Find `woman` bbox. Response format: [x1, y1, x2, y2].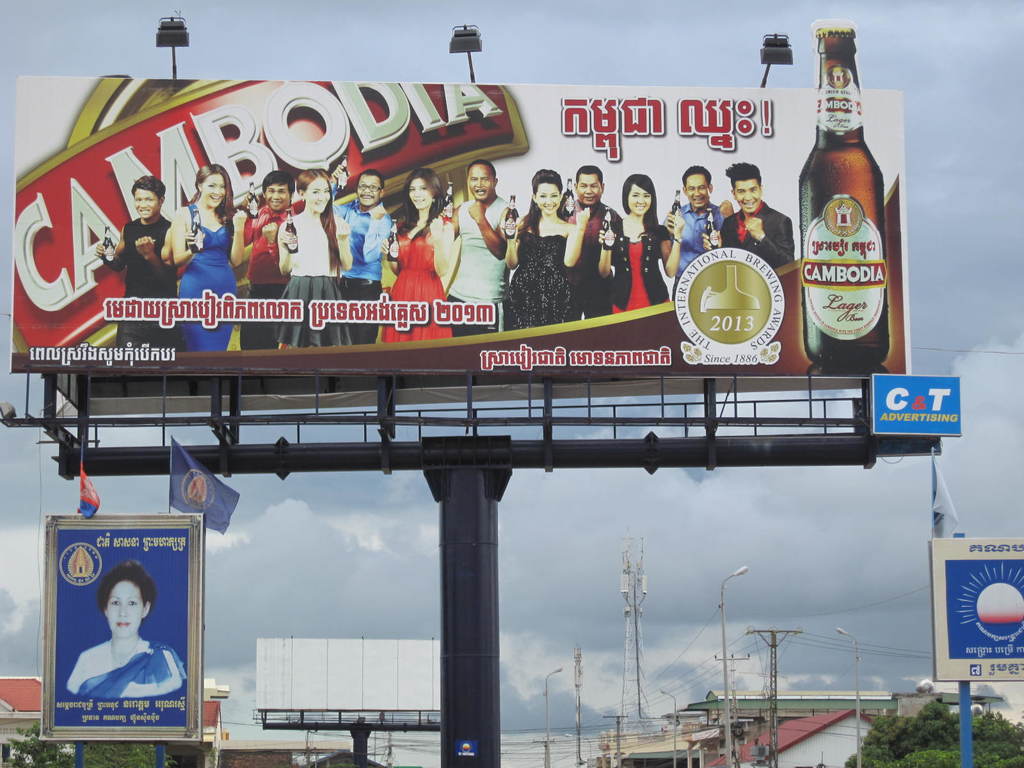
[595, 172, 684, 316].
